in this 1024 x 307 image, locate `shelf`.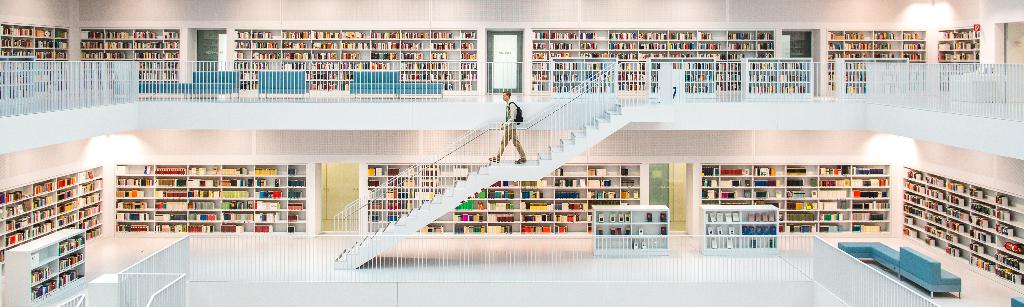
Bounding box: <bbox>60, 233, 89, 257</bbox>.
